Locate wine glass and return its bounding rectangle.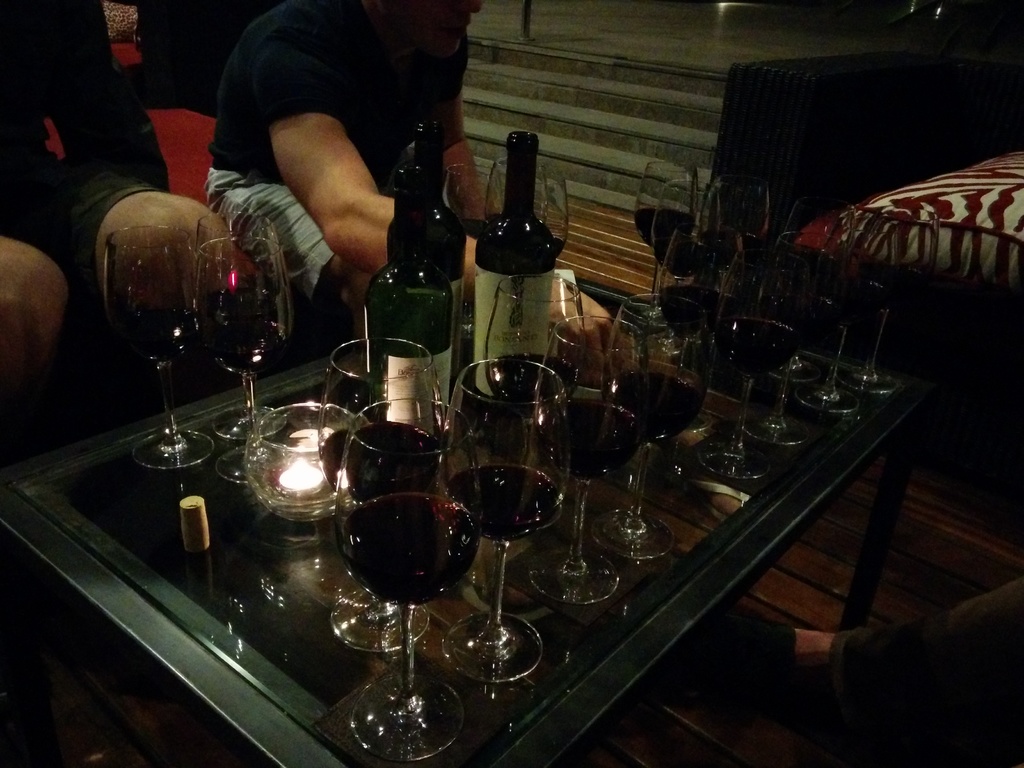
l=100, t=221, r=216, b=472.
